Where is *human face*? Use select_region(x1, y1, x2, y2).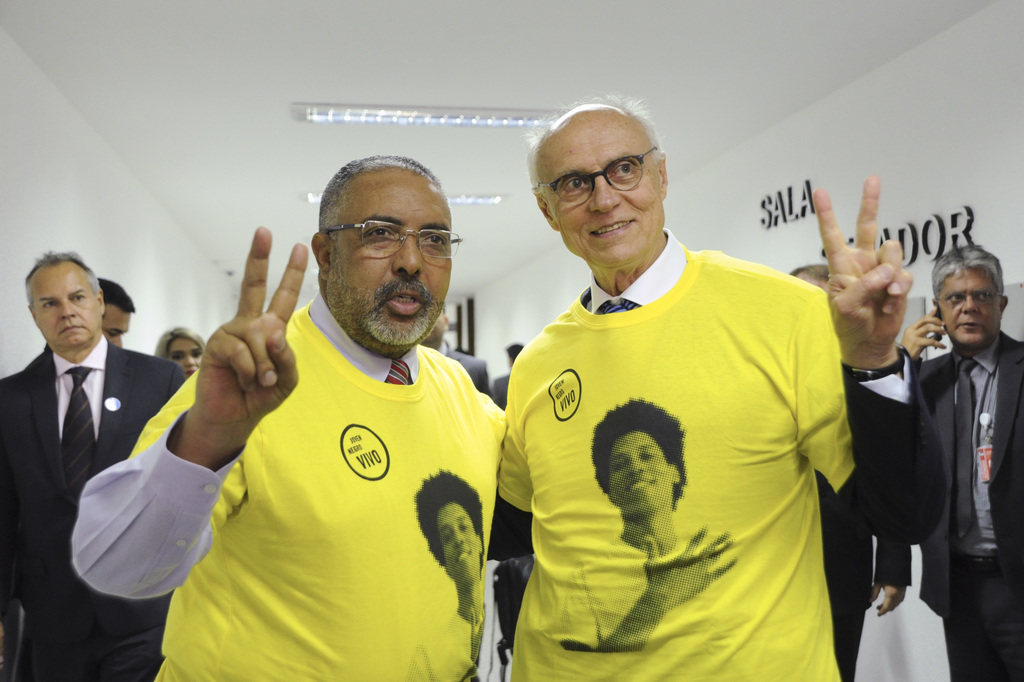
select_region(27, 263, 100, 345).
